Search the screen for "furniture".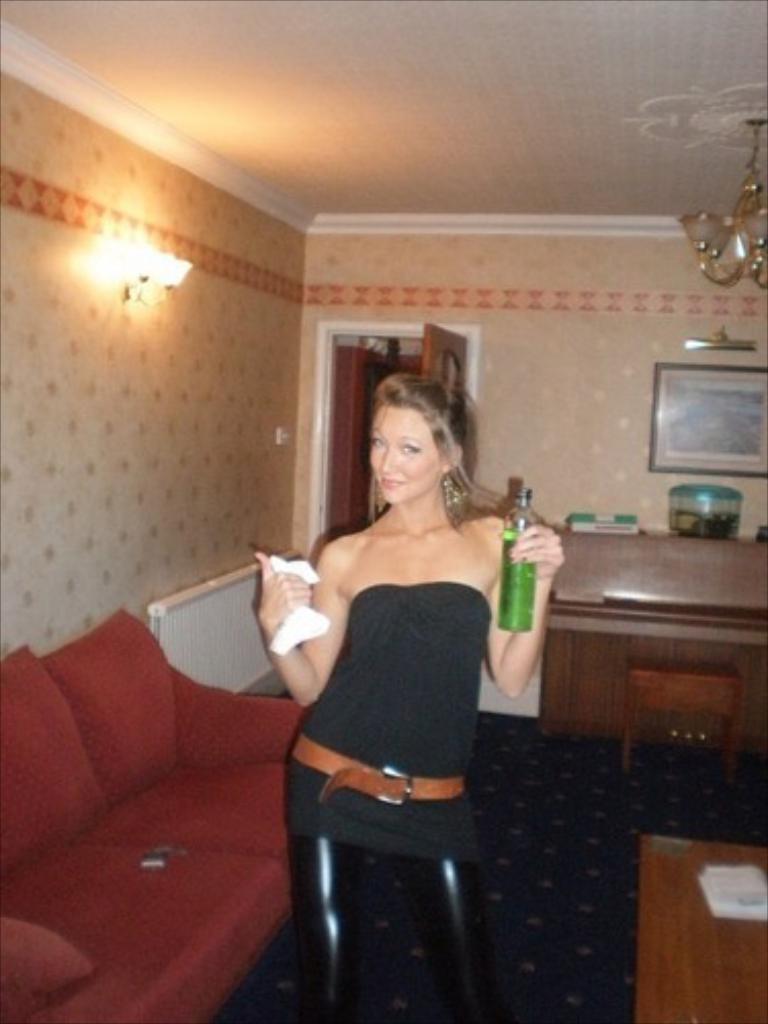
Found at detection(618, 662, 737, 786).
